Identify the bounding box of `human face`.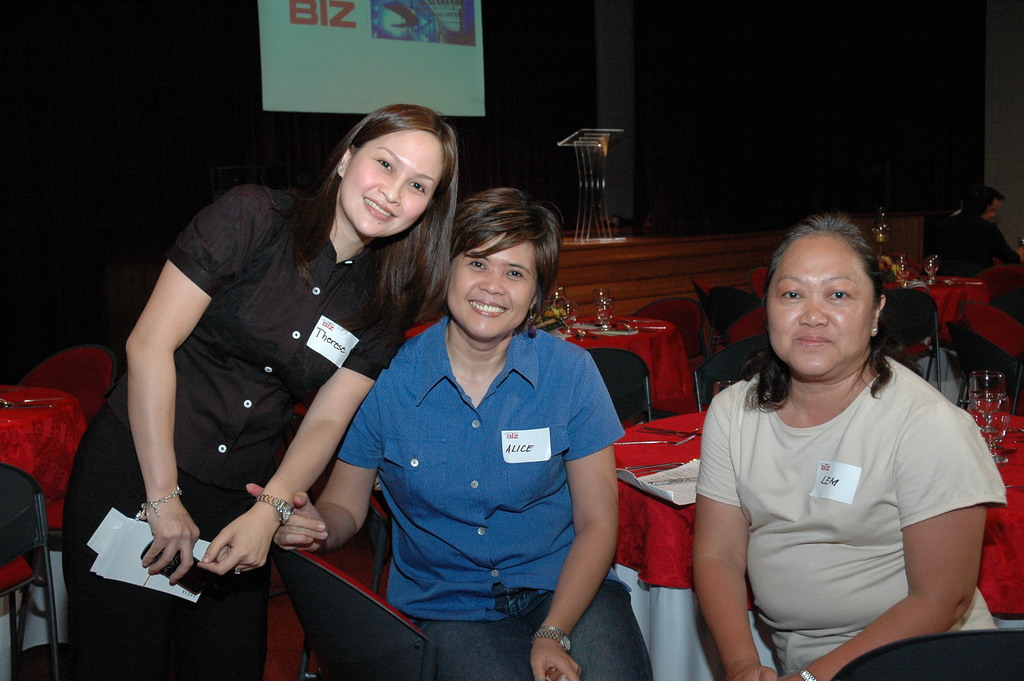
BBox(447, 234, 535, 334).
